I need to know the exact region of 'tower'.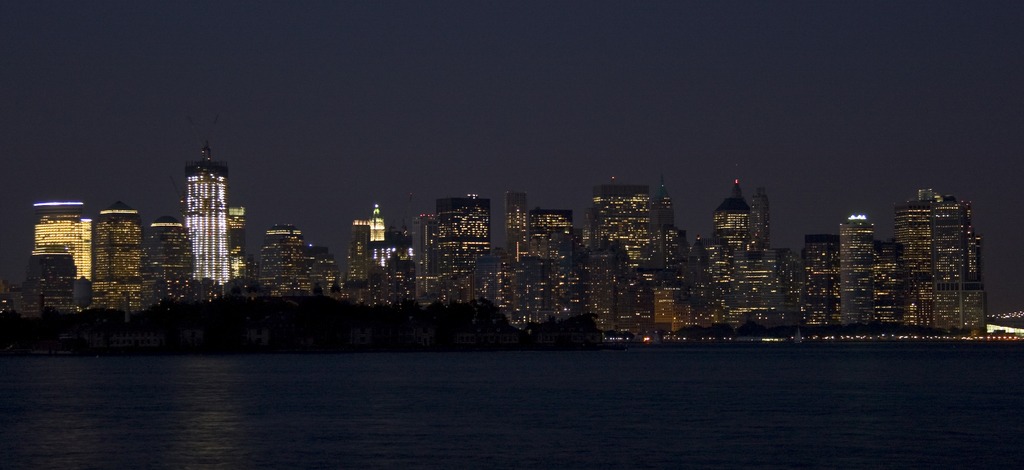
Region: (147, 216, 179, 282).
